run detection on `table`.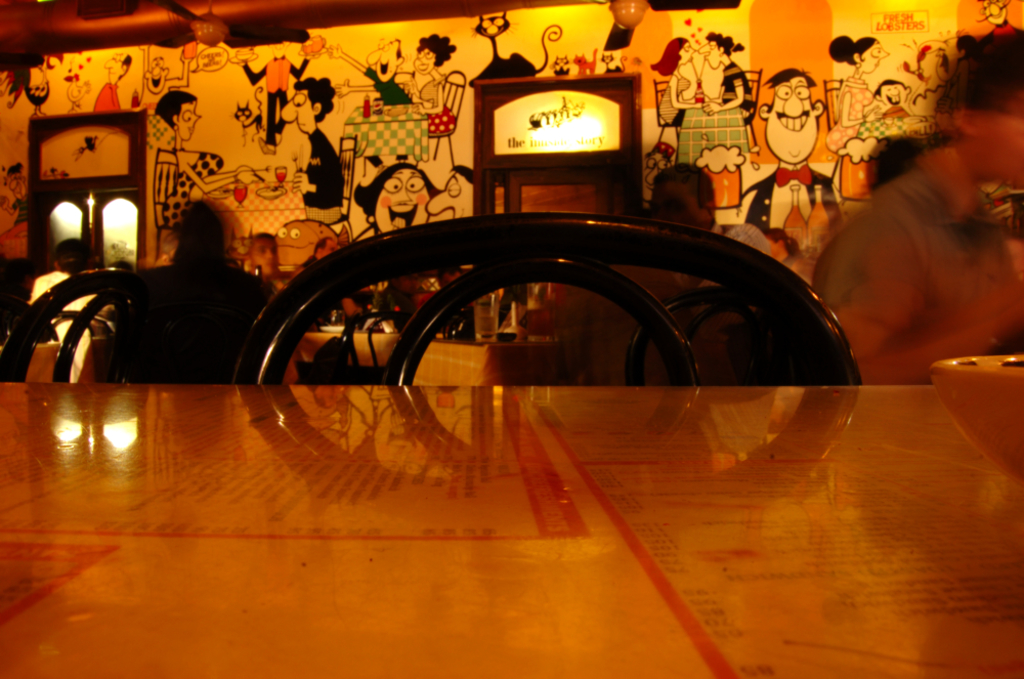
Result: box=[0, 381, 1023, 678].
